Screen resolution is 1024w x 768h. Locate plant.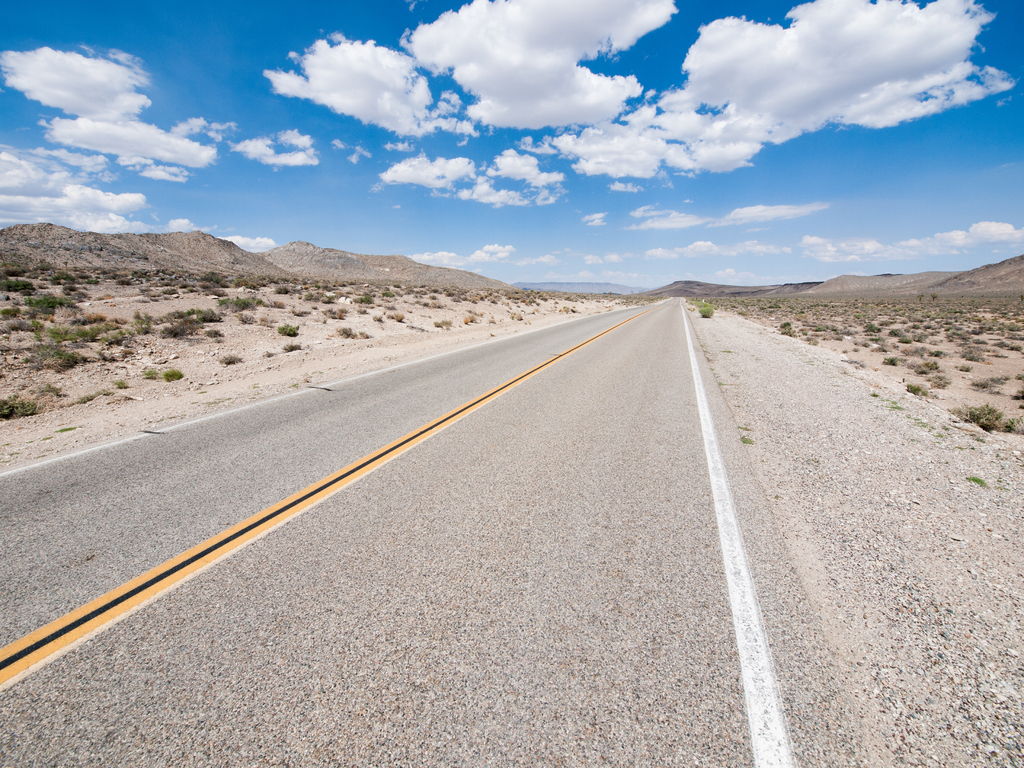
x1=331, y1=326, x2=362, y2=342.
